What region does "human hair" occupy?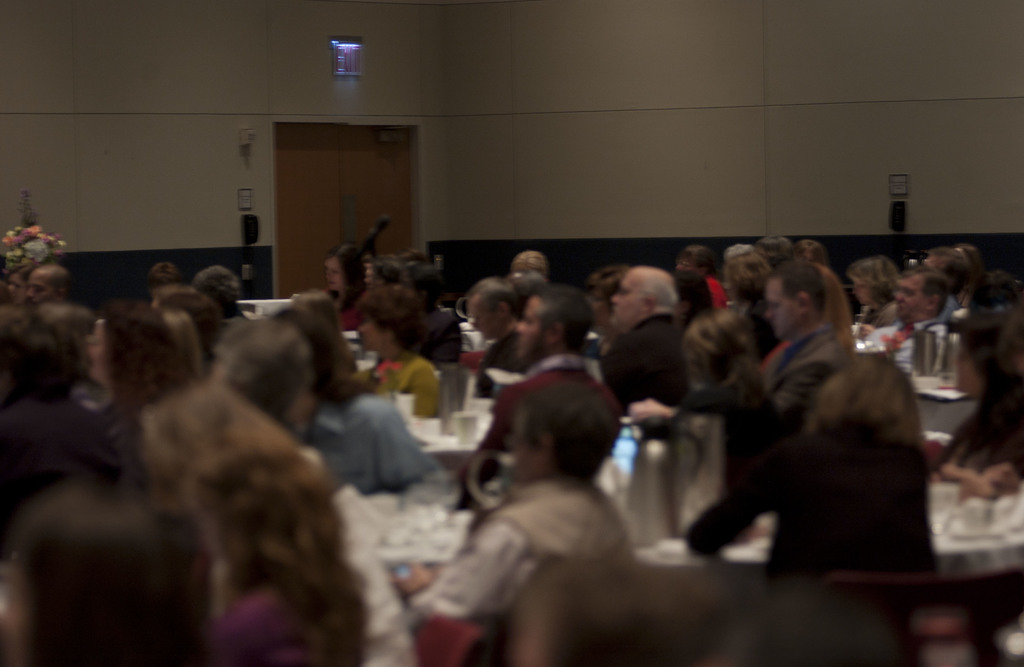
{"left": 766, "top": 260, "right": 820, "bottom": 317}.
